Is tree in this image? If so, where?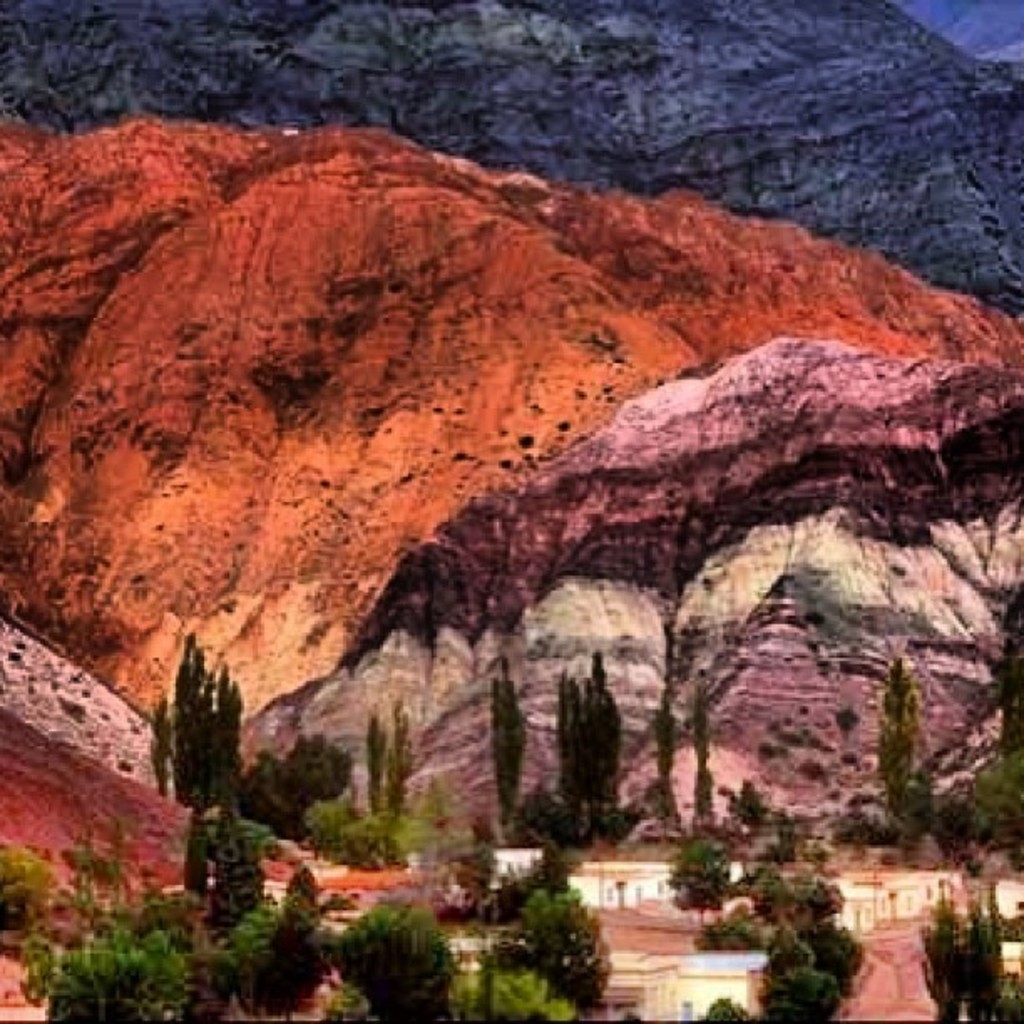
Yes, at box(335, 905, 472, 1022).
